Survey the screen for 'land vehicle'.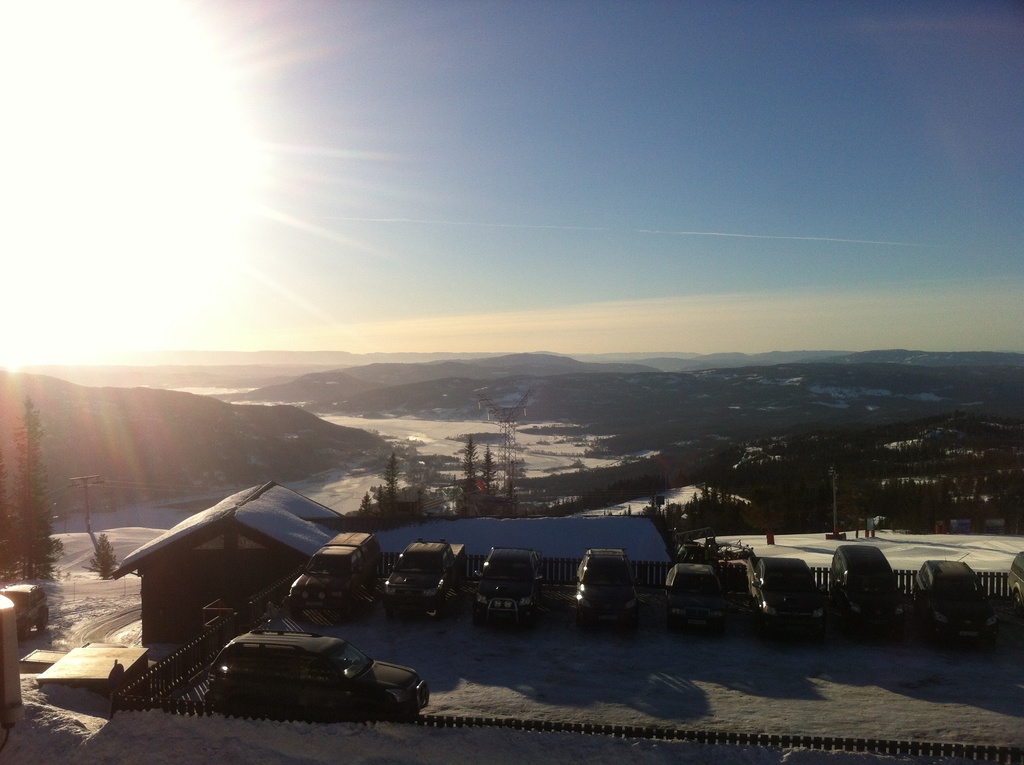
Survey found: 573,549,643,630.
